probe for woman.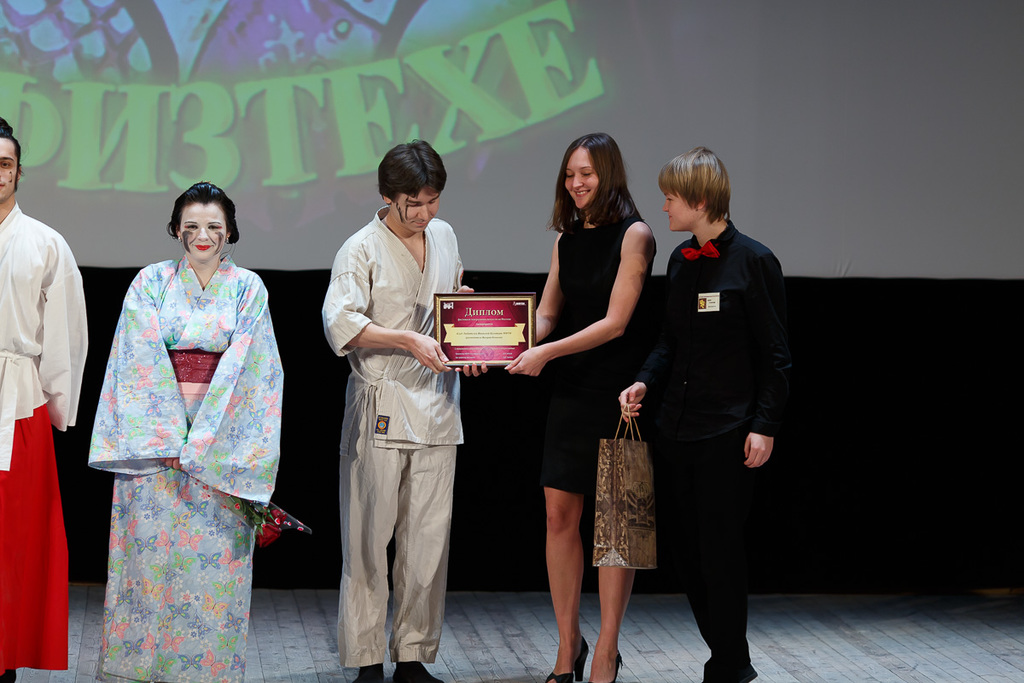
Probe result: left=612, top=141, right=789, bottom=682.
